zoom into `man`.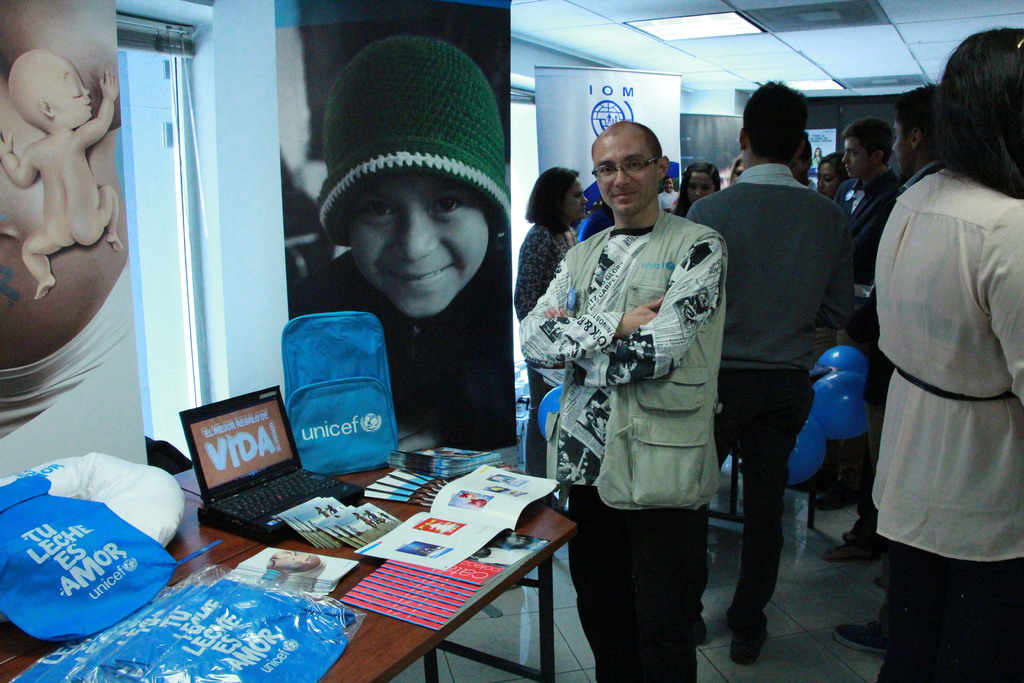
Zoom target: <bbox>519, 115, 726, 682</bbox>.
